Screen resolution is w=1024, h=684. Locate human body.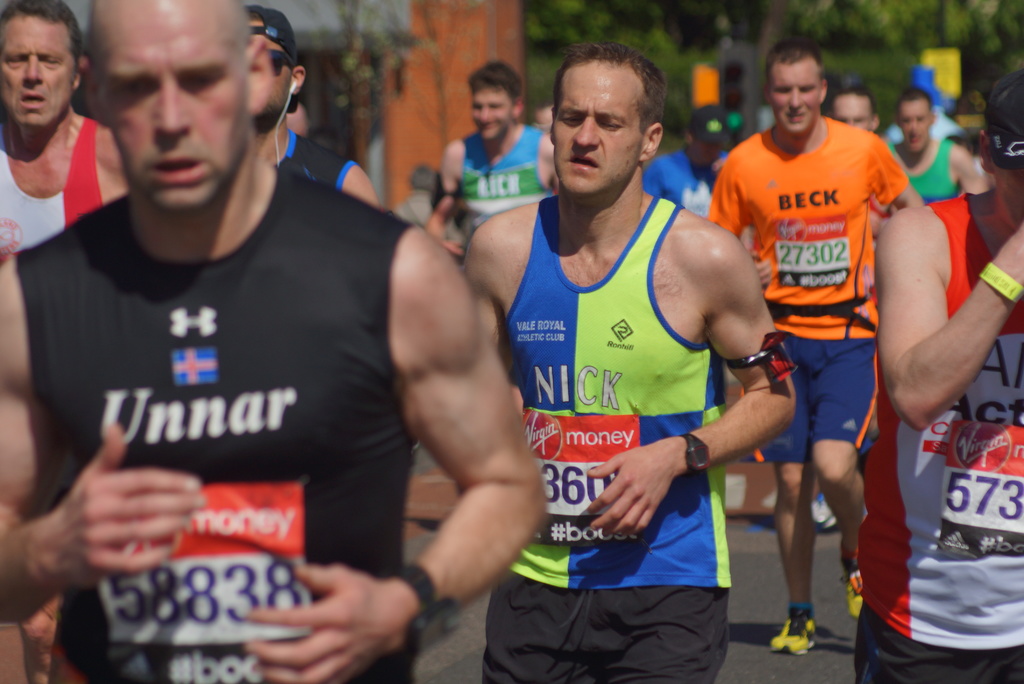
(638, 151, 730, 224).
